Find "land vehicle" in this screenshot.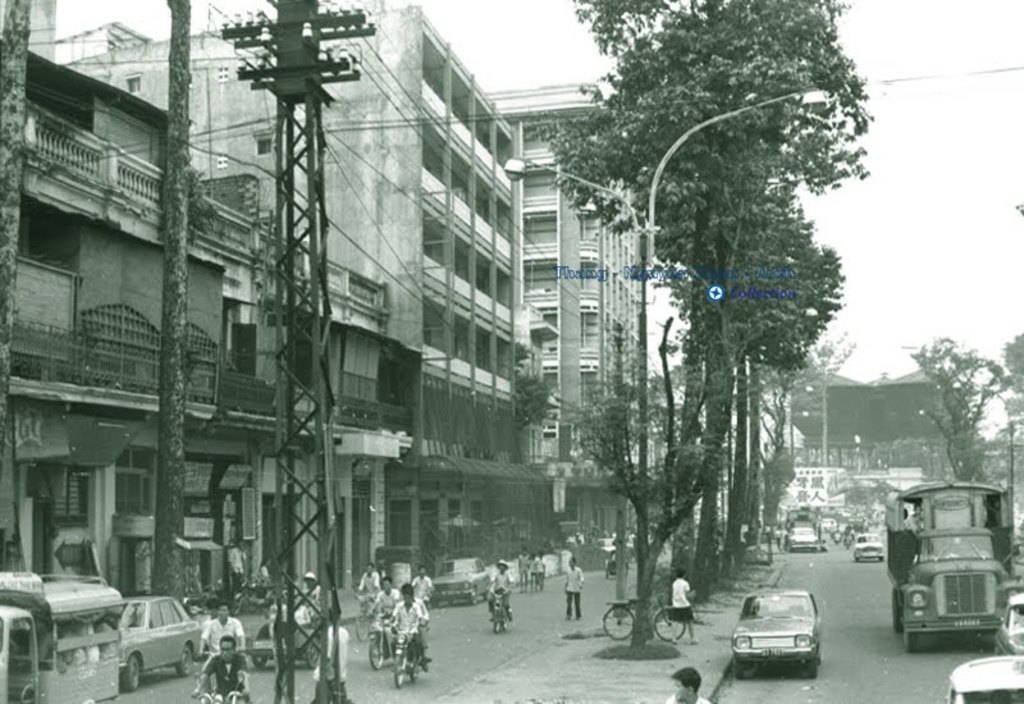
The bounding box for "land vehicle" is select_region(851, 536, 884, 558).
